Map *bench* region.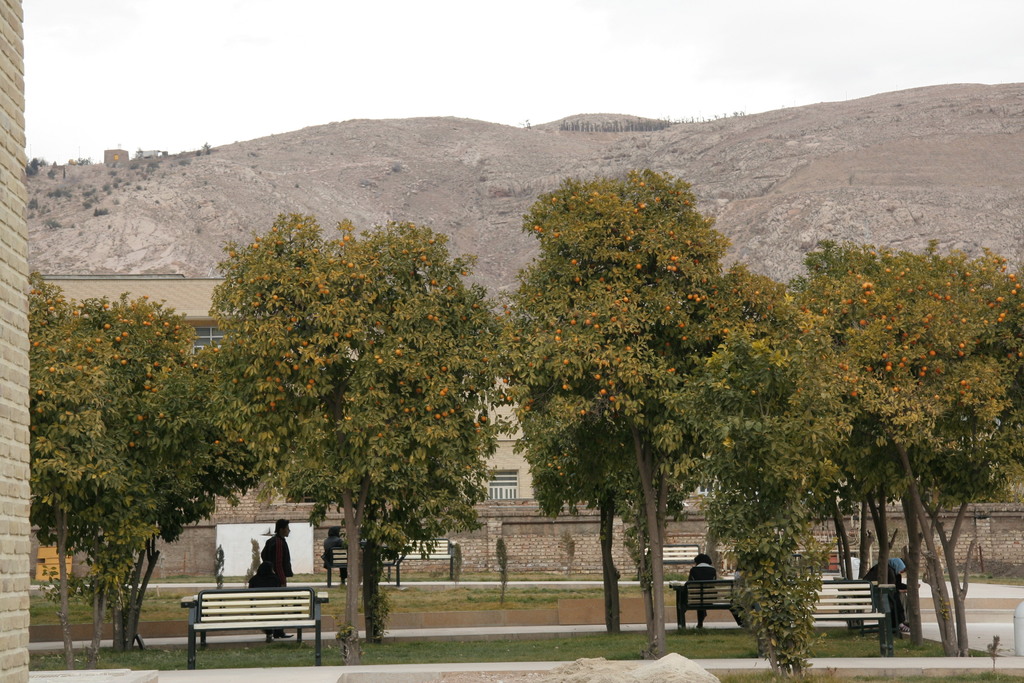
Mapped to box=[394, 541, 455, 581].
